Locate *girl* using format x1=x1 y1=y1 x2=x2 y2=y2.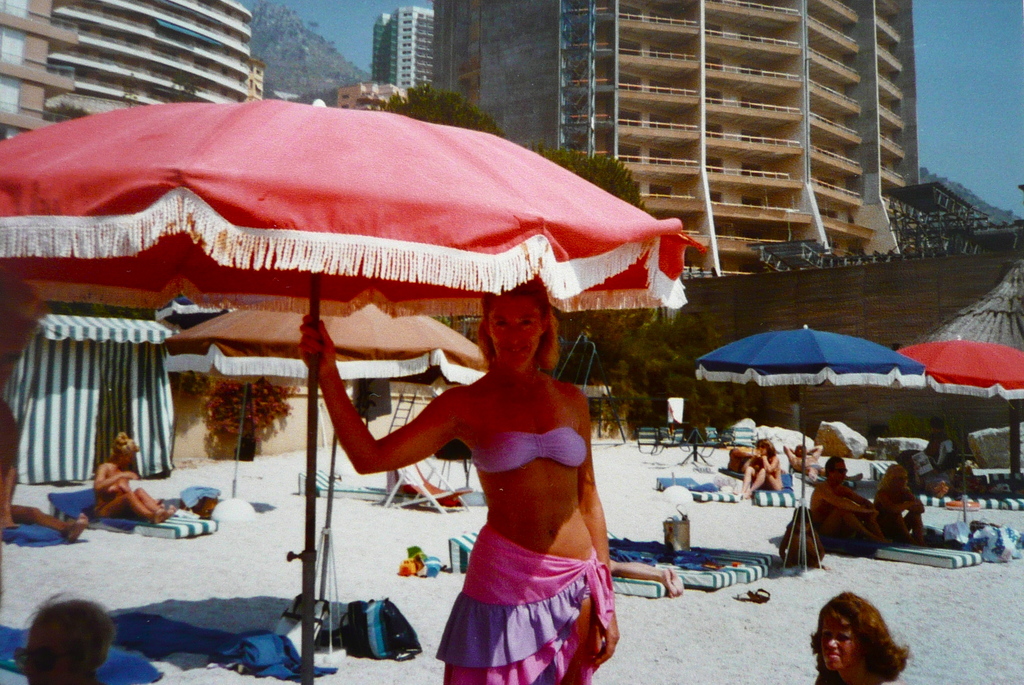
x1=92 y1=429 x2=179 y2=524.
